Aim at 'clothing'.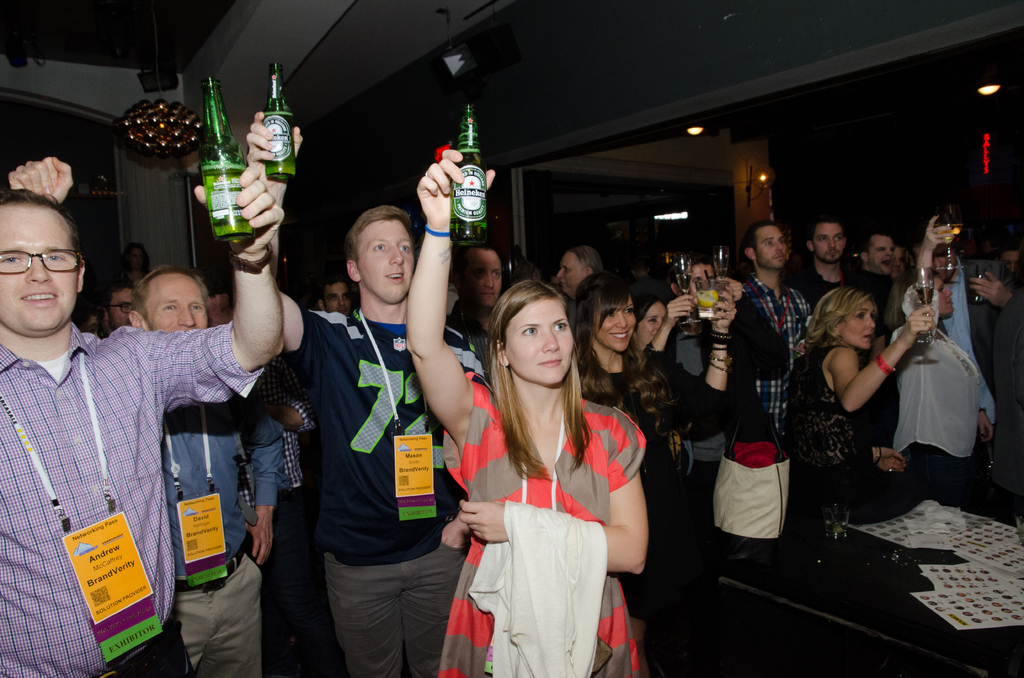
Aimed at crop(680, 289, 787, 449).
